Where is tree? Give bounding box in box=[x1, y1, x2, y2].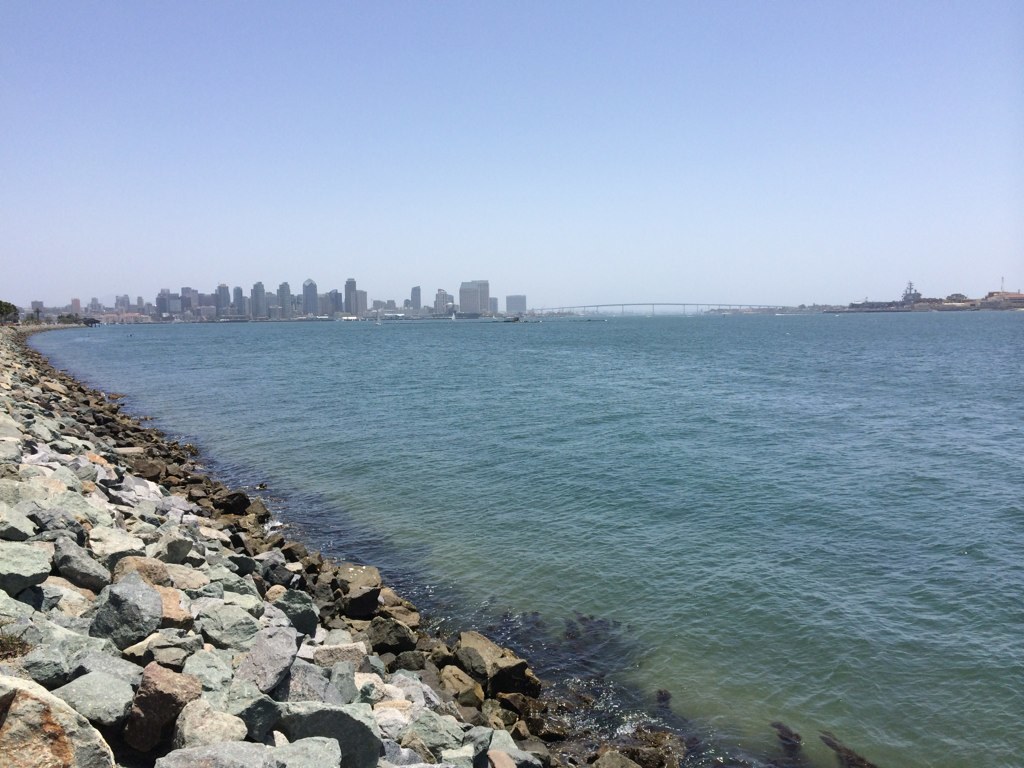
box=[0, 296, 23, 322].
